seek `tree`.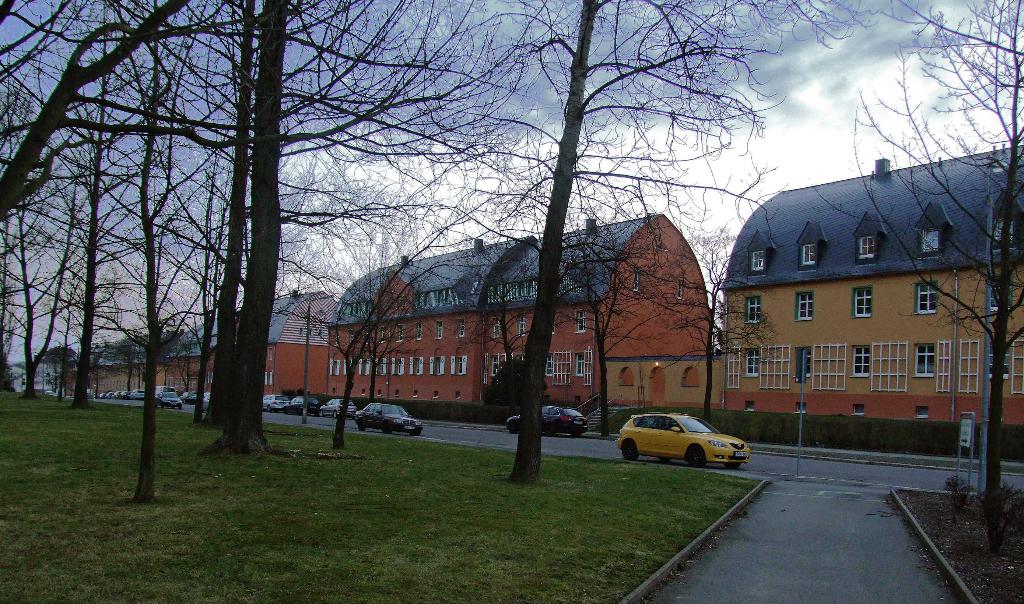
(x1=300, y1=0, x2=466, y2=429).
